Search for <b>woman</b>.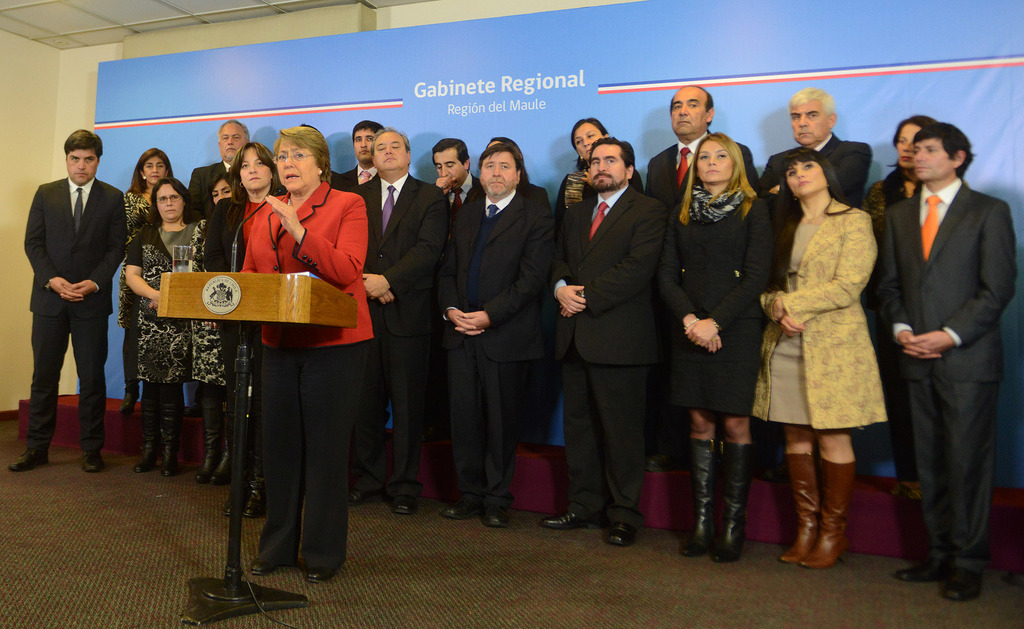
Found at [199,142,285,359].
